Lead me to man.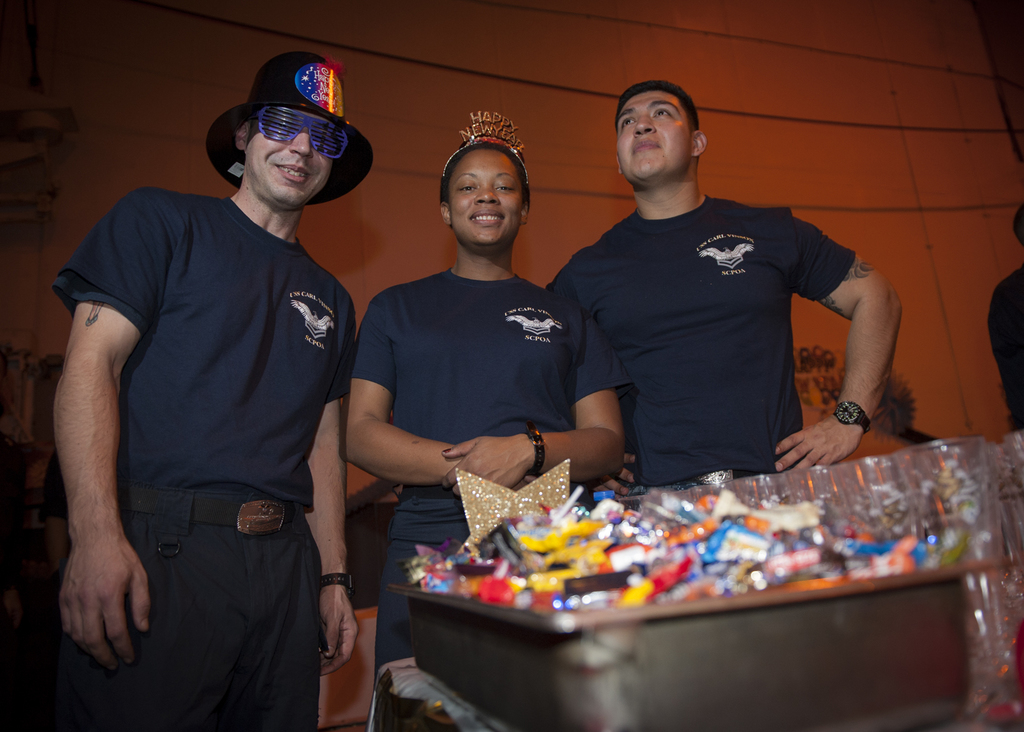
Lead to box(40, 35, 380, 712).
